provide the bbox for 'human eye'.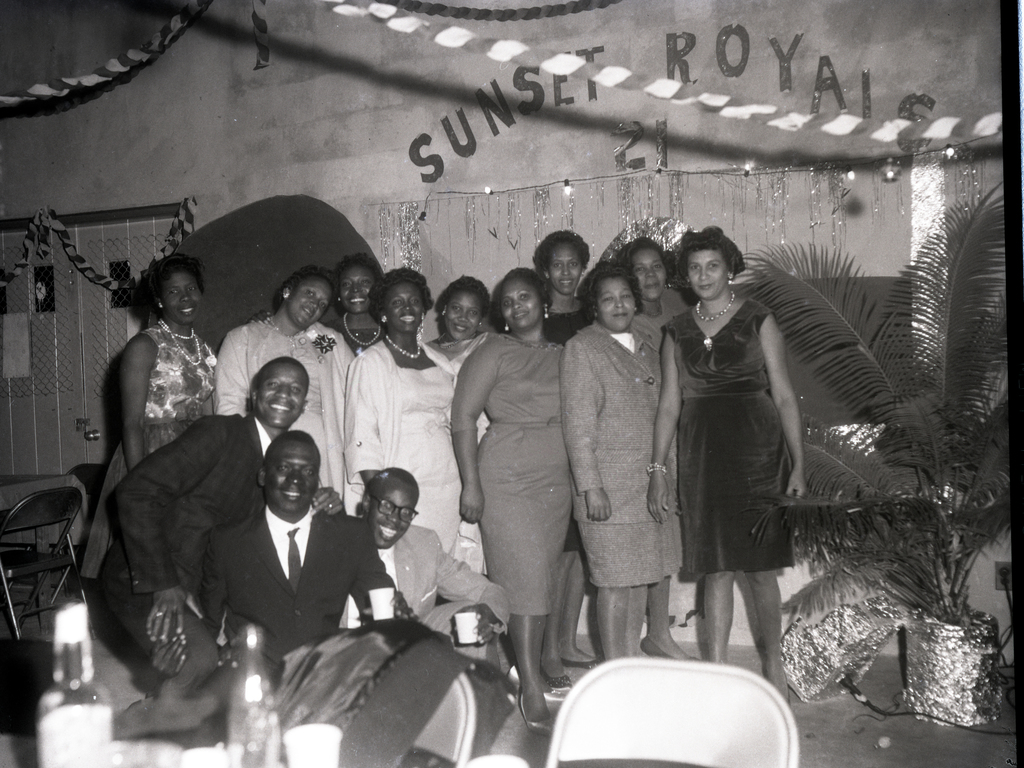
305:288:312:297.
